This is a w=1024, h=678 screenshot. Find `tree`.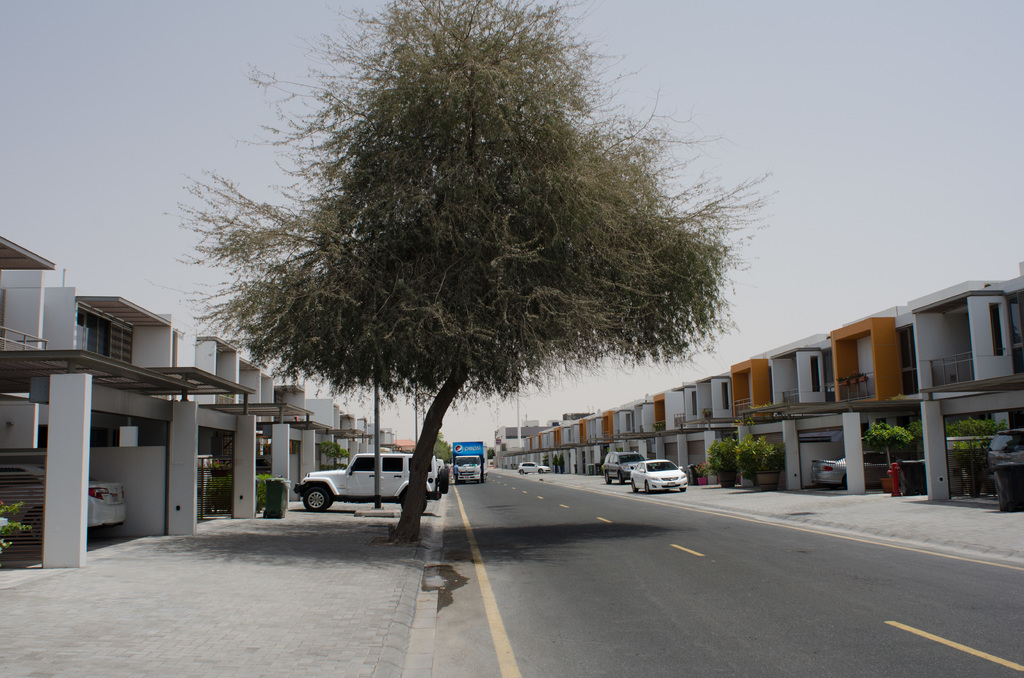
Bounding box: l=158, t=0, r=773, b=549.
